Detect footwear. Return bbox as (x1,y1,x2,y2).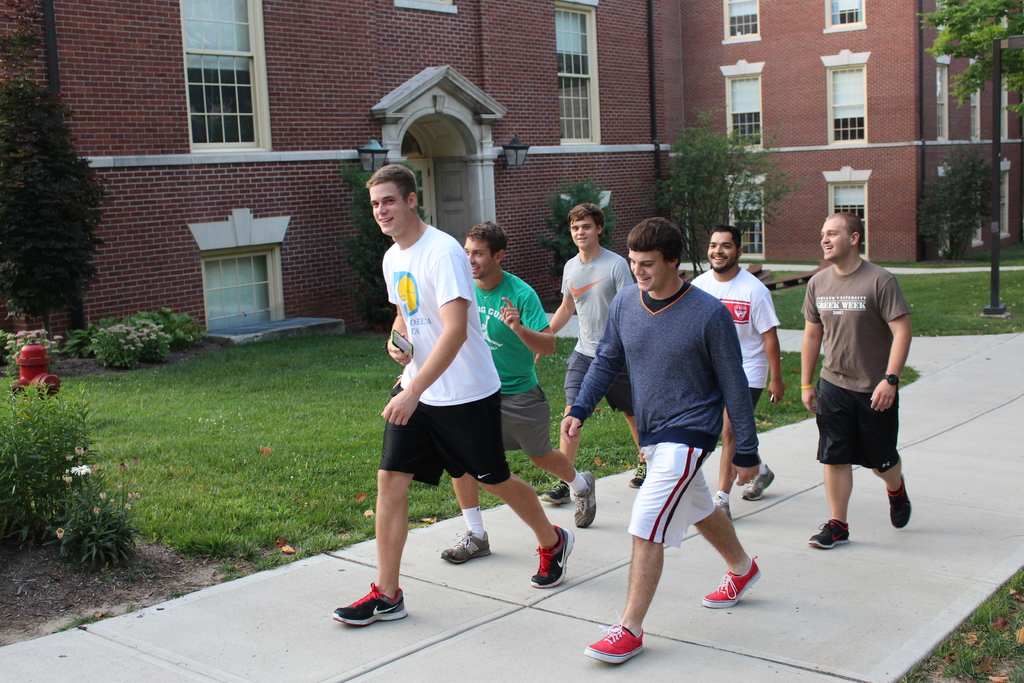
(740,457,776,498).
